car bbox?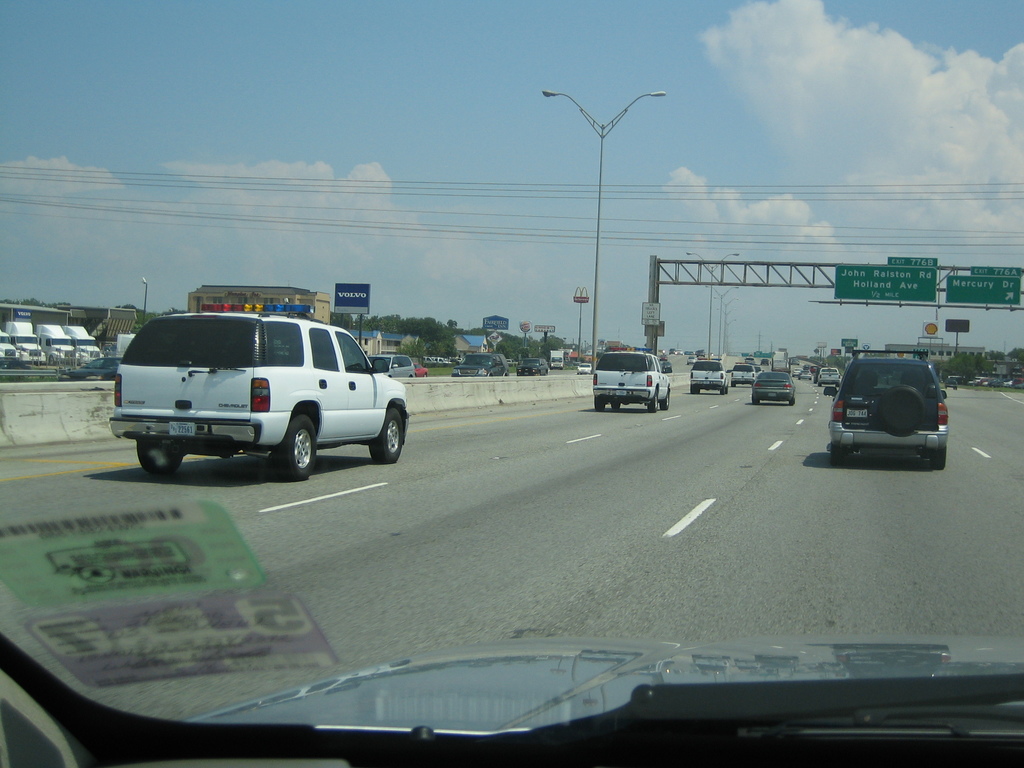
left=108, top=300, right=415, bottom=478
